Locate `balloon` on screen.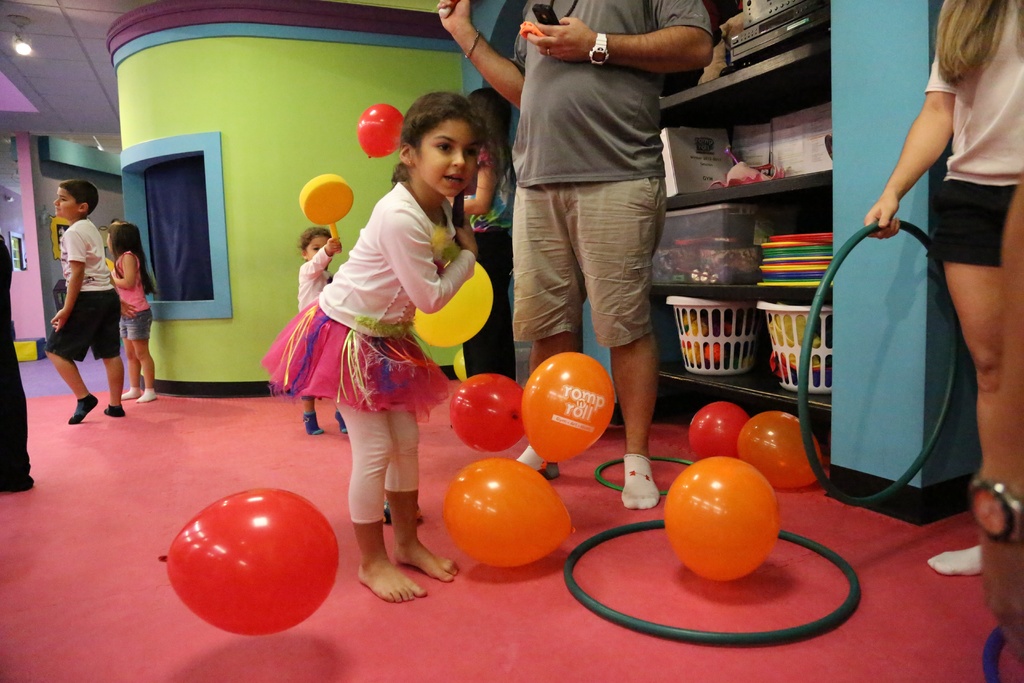
On screen at box(449, 372, 522, 454).
